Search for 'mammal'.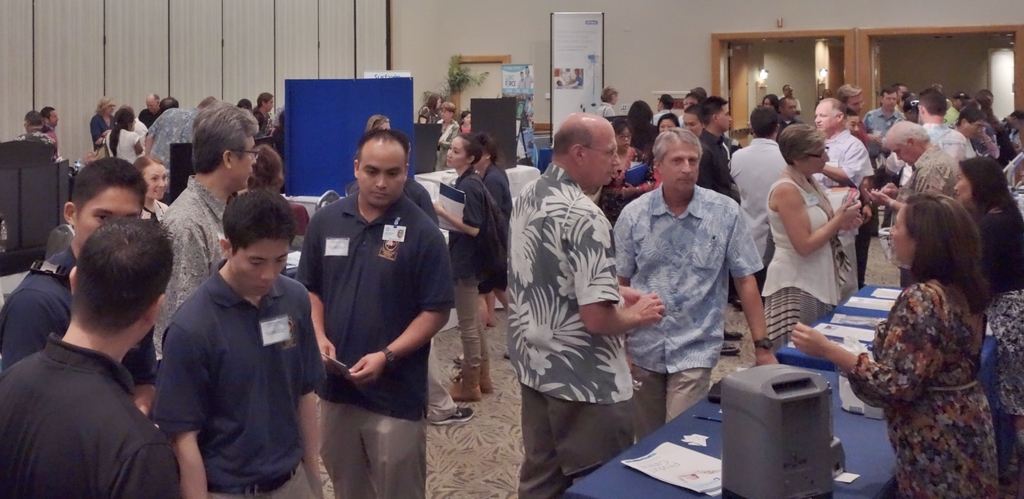
Found at {"left": 420, "top": 94, "right": 444, "bottom": 127}.
